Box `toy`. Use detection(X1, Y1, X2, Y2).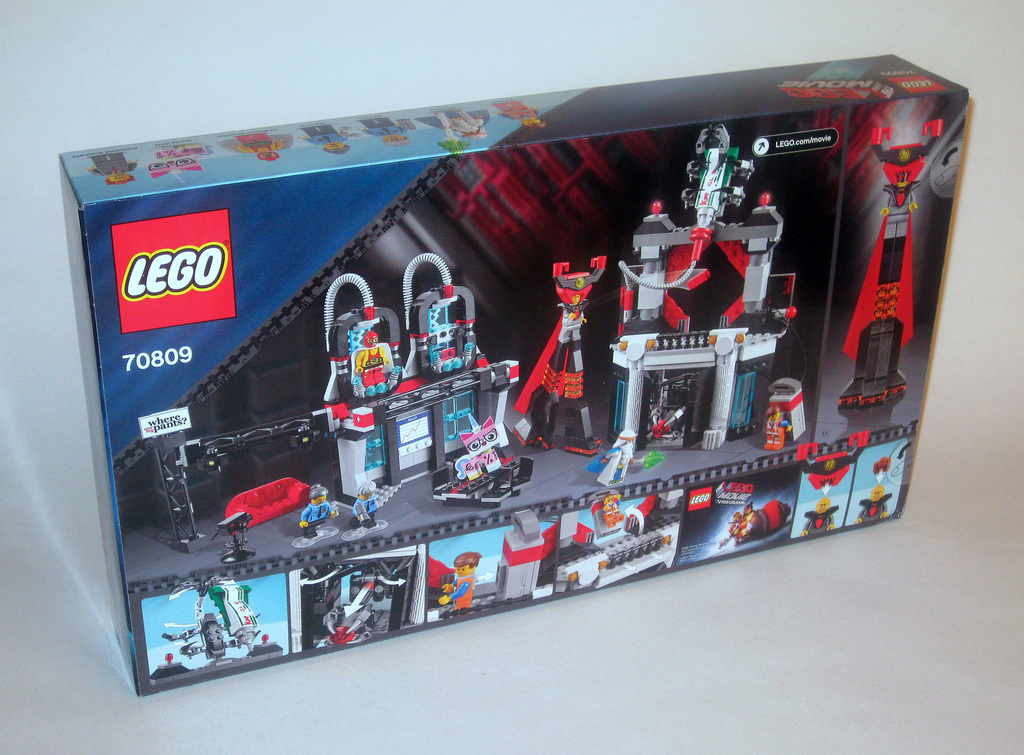
detection(838, 118, 947, 408).
